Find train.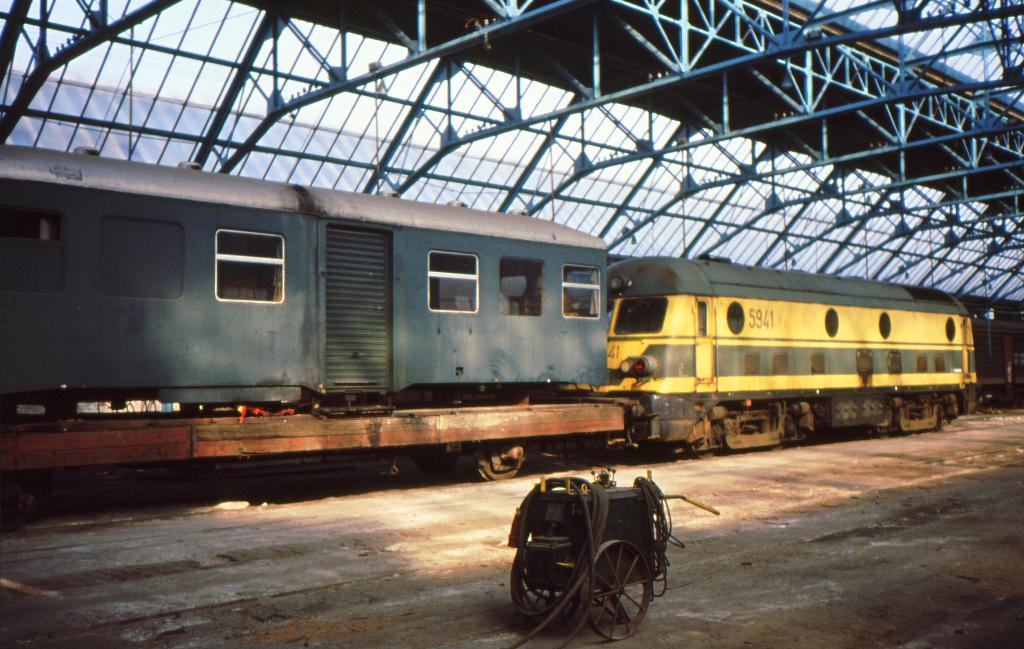
BBox(4, 146, 979, 520).
